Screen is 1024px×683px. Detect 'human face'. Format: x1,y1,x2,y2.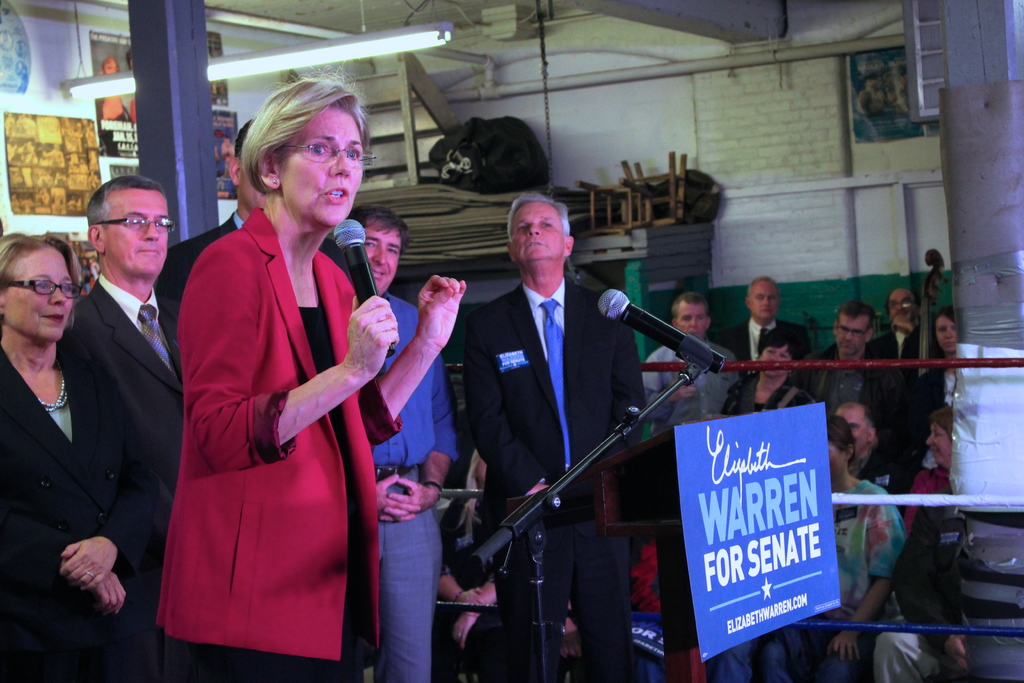
107,182,171,283.
